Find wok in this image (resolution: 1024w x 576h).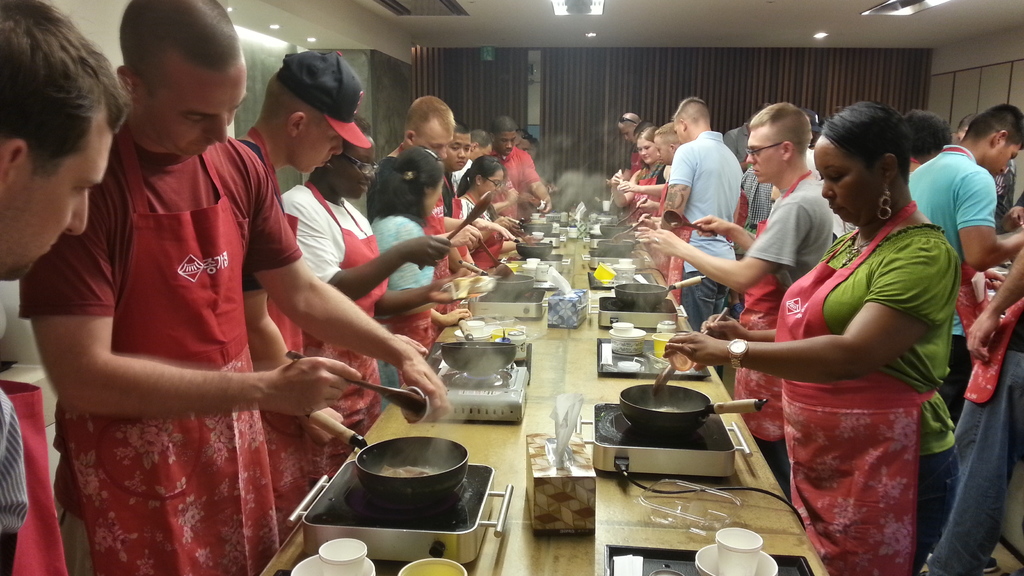
(left=460, top=262, right=534, bottom=296).
